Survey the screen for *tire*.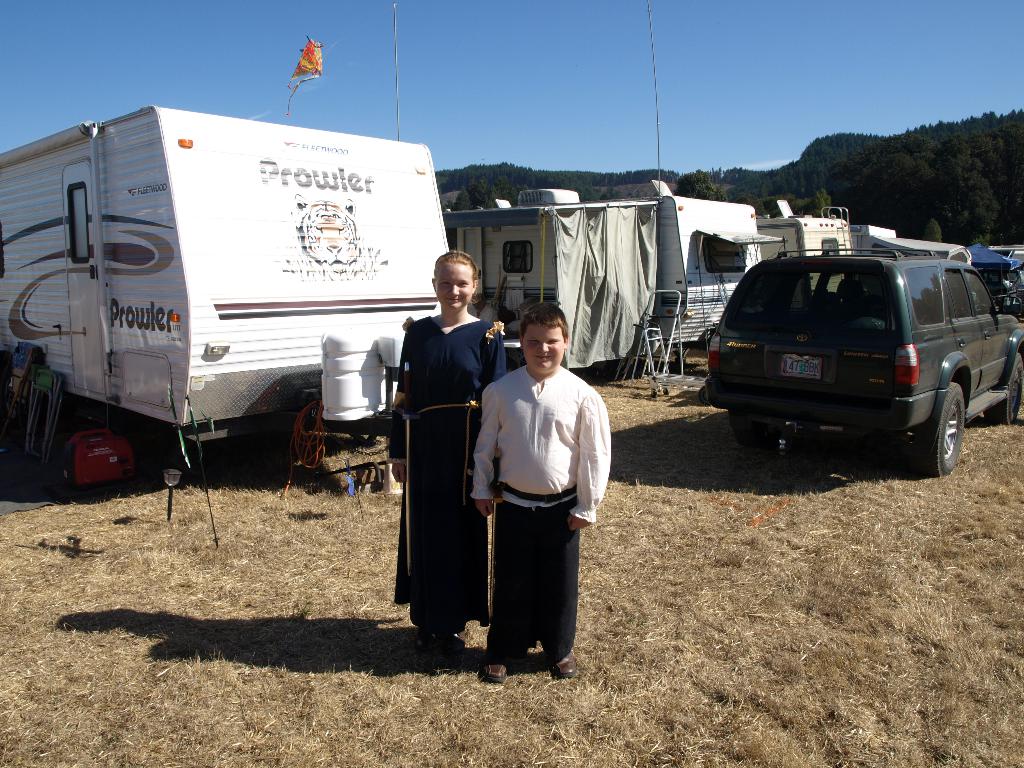
Survey found: locate(931, 371, 988, 479).
